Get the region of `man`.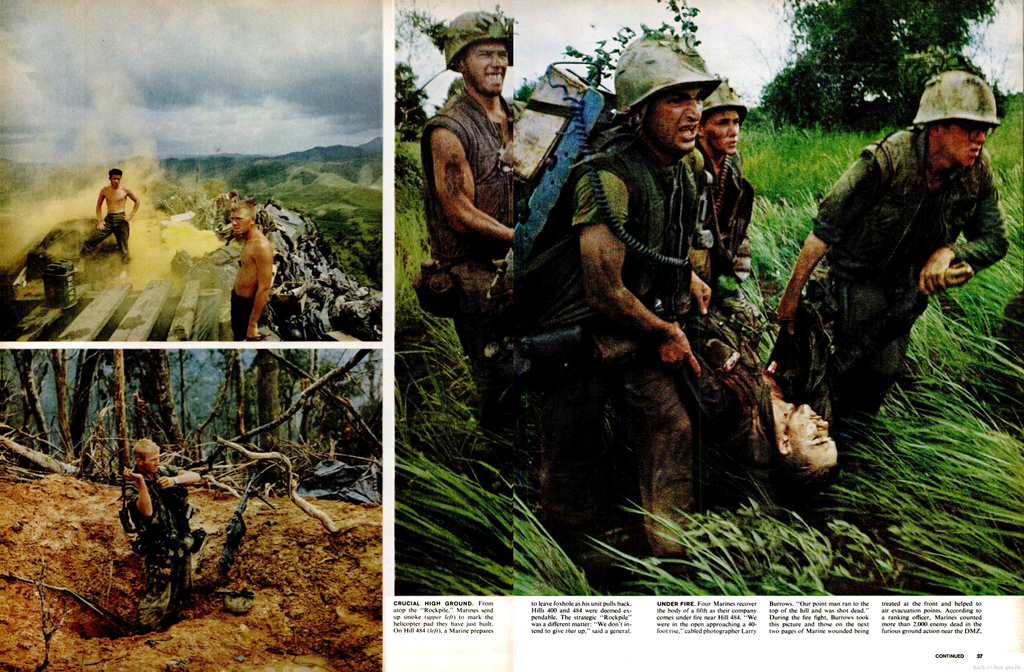
{"x1": 767, "y1": 95, "x2": 1013, "y2": 477}.
